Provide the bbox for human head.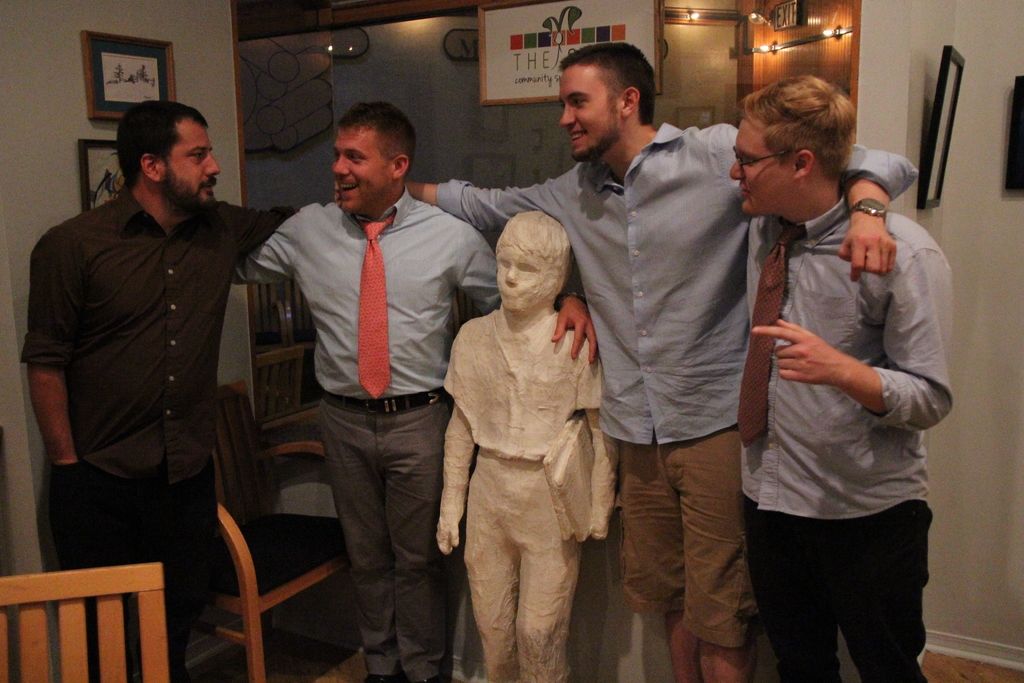
select_region(493, 207, 573, 318).
